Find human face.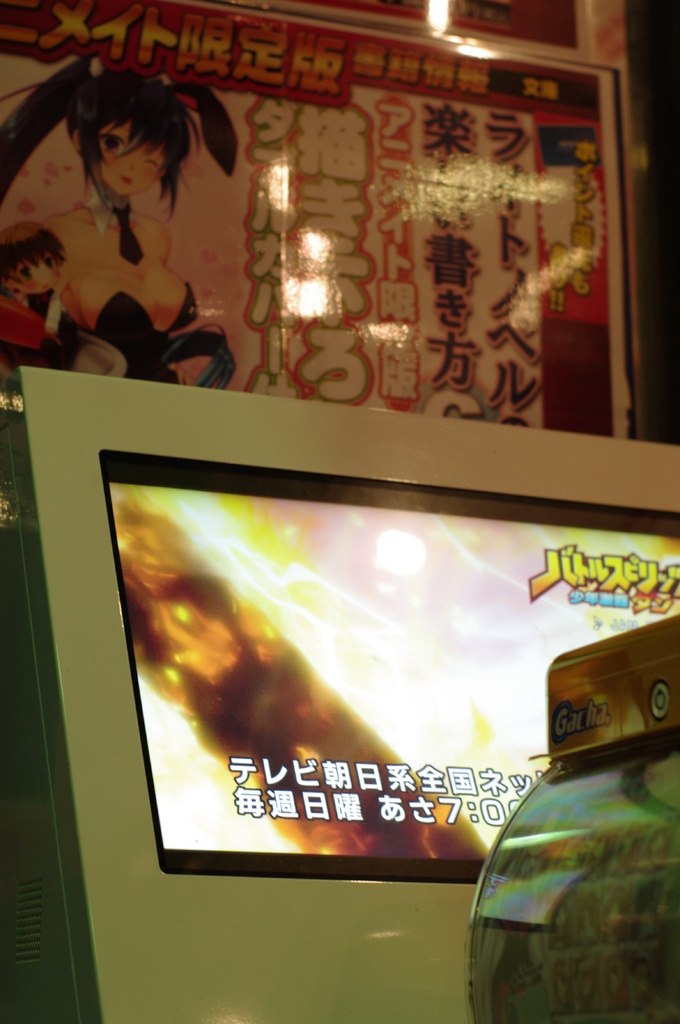
box(93, 122, 167, 206).
